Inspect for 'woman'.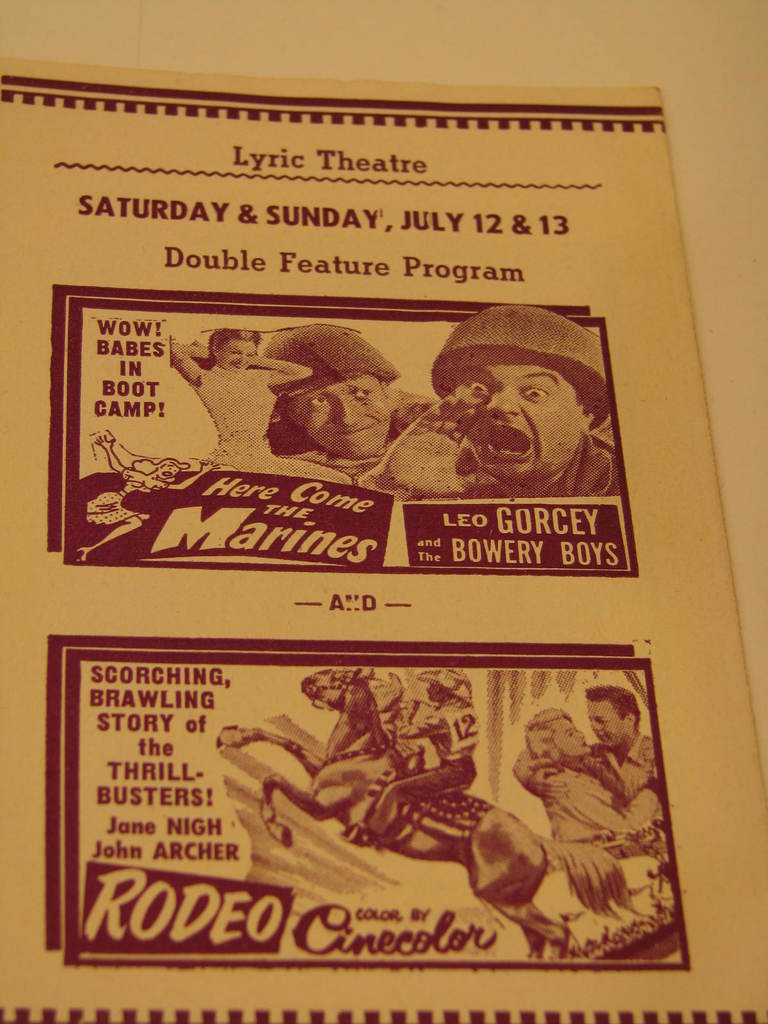
Inspection: <box>522,708,660,840</box>.
